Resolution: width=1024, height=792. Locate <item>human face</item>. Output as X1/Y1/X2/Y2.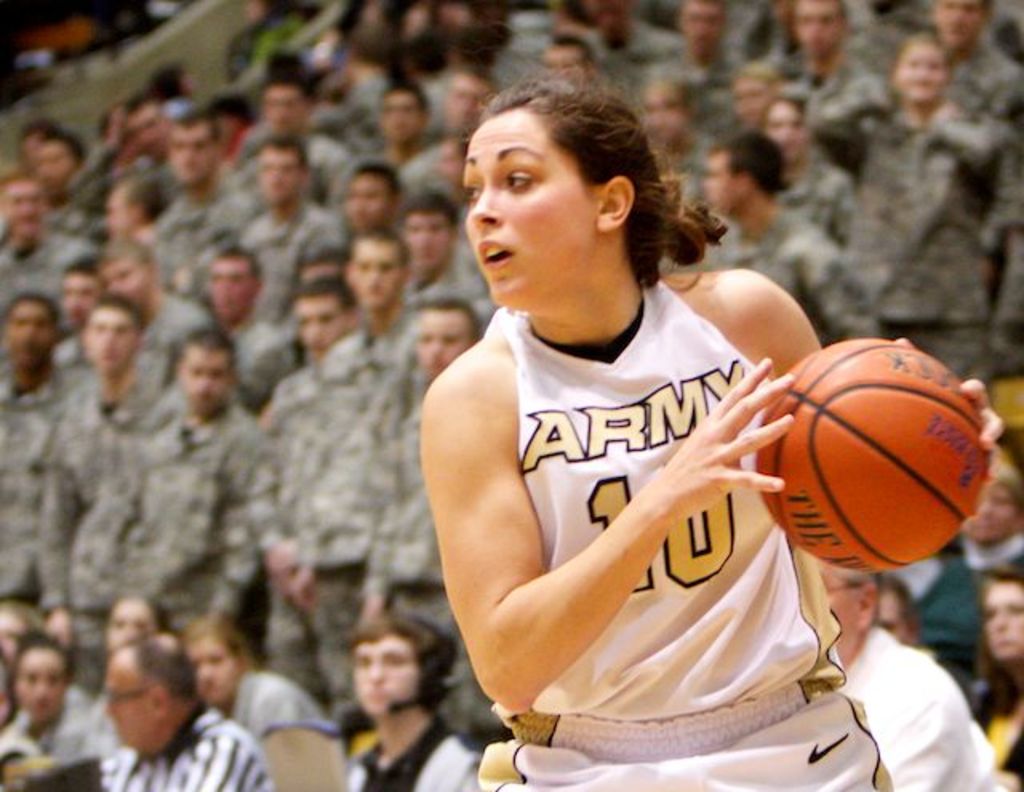
18/646/69/710.
